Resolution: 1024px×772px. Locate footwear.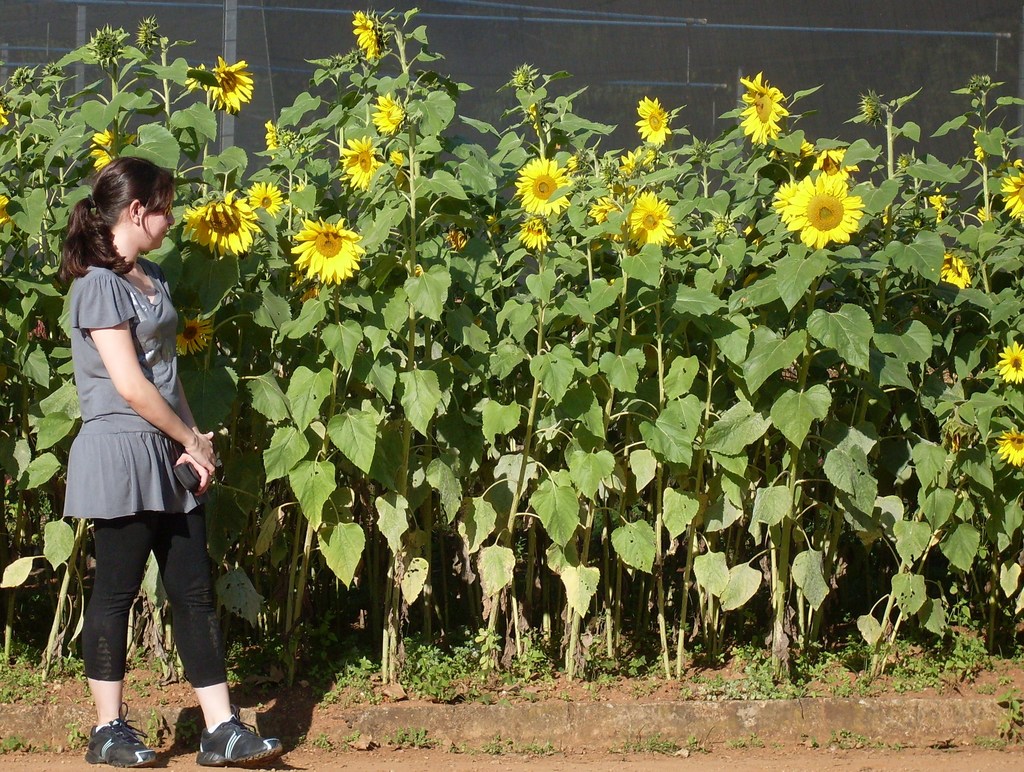
<bbox>195, 717, 280, 769</bbox>.
